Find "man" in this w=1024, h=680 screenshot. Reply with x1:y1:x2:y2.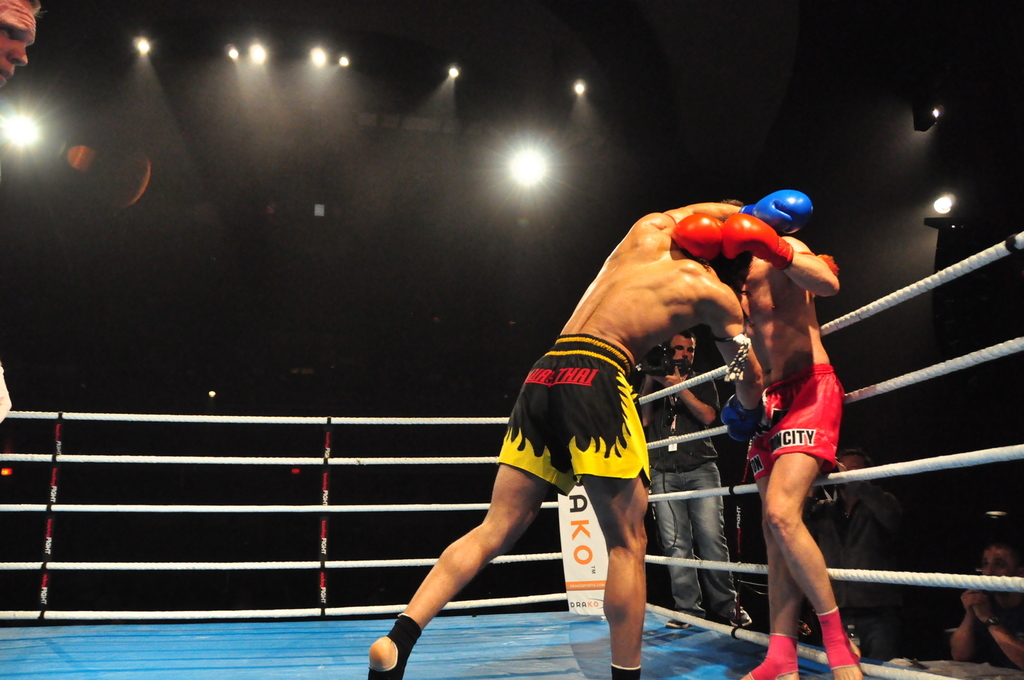
639:331:751:621.
